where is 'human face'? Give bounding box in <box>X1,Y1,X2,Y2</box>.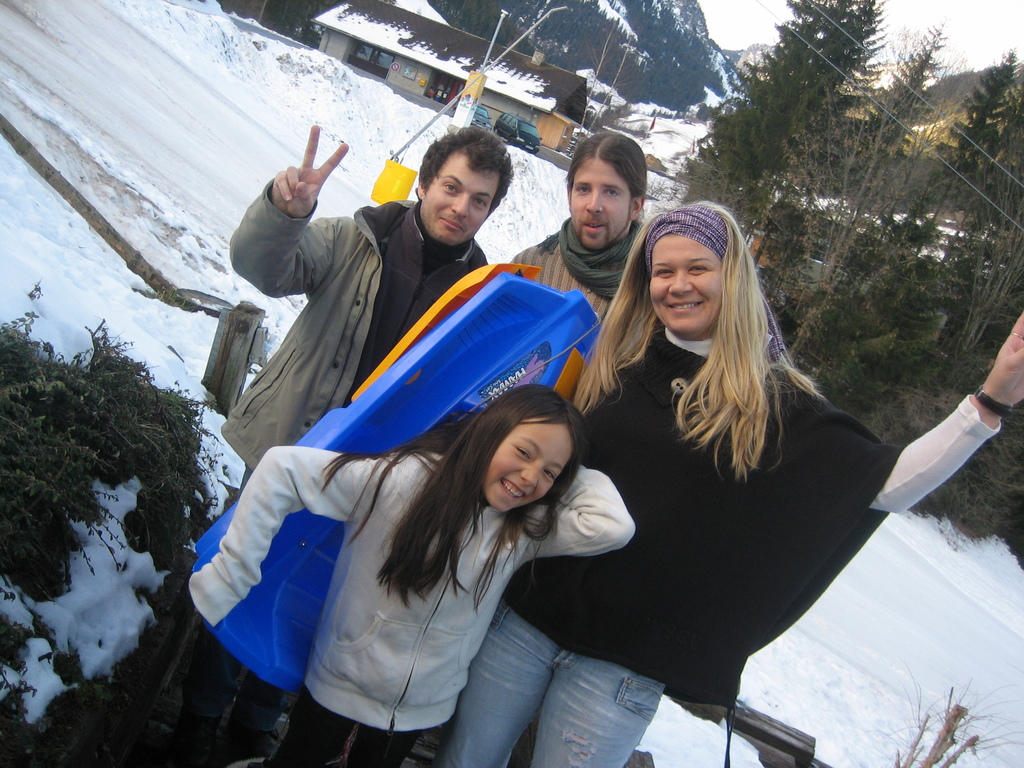
<box>652,232,732,336</box>.
